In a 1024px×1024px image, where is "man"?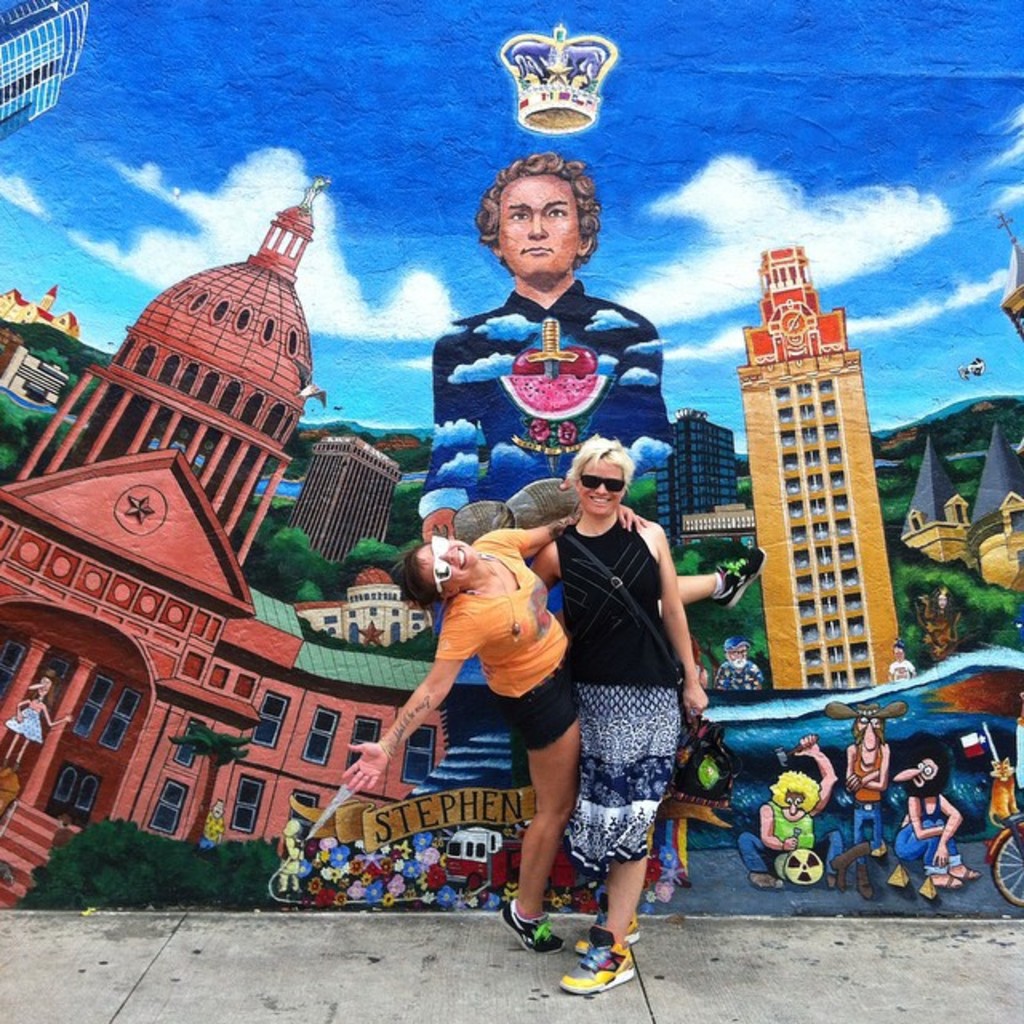
<box>718,638,762,693</box>.
